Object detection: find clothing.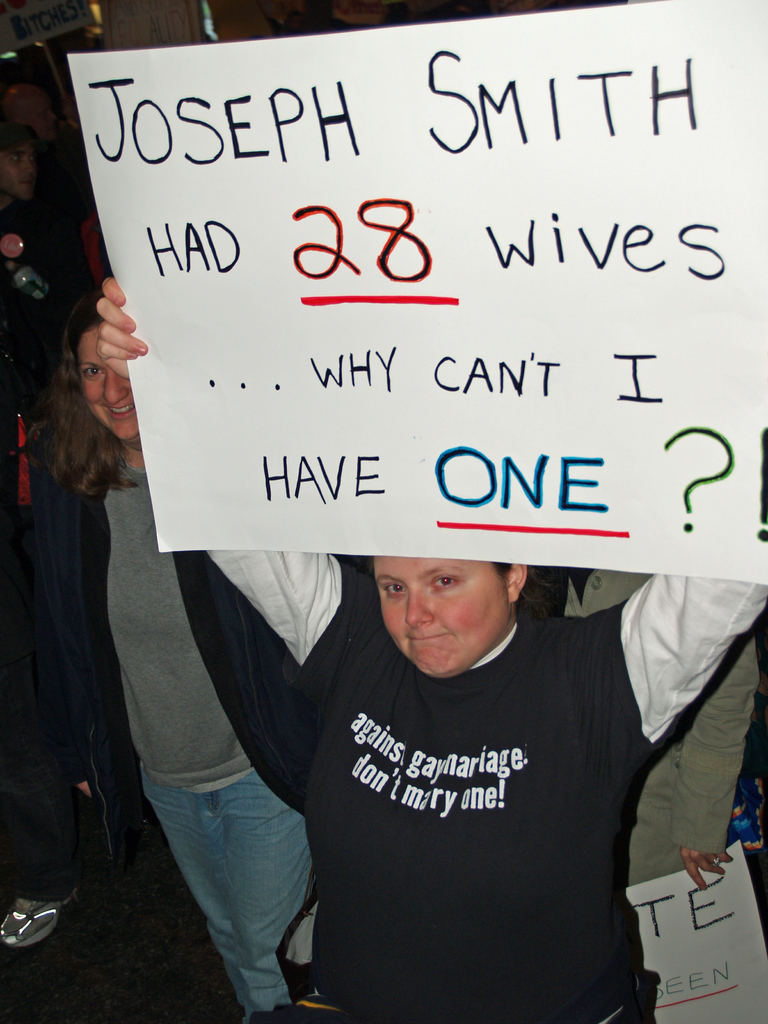
58, 451, 317, 1023.
